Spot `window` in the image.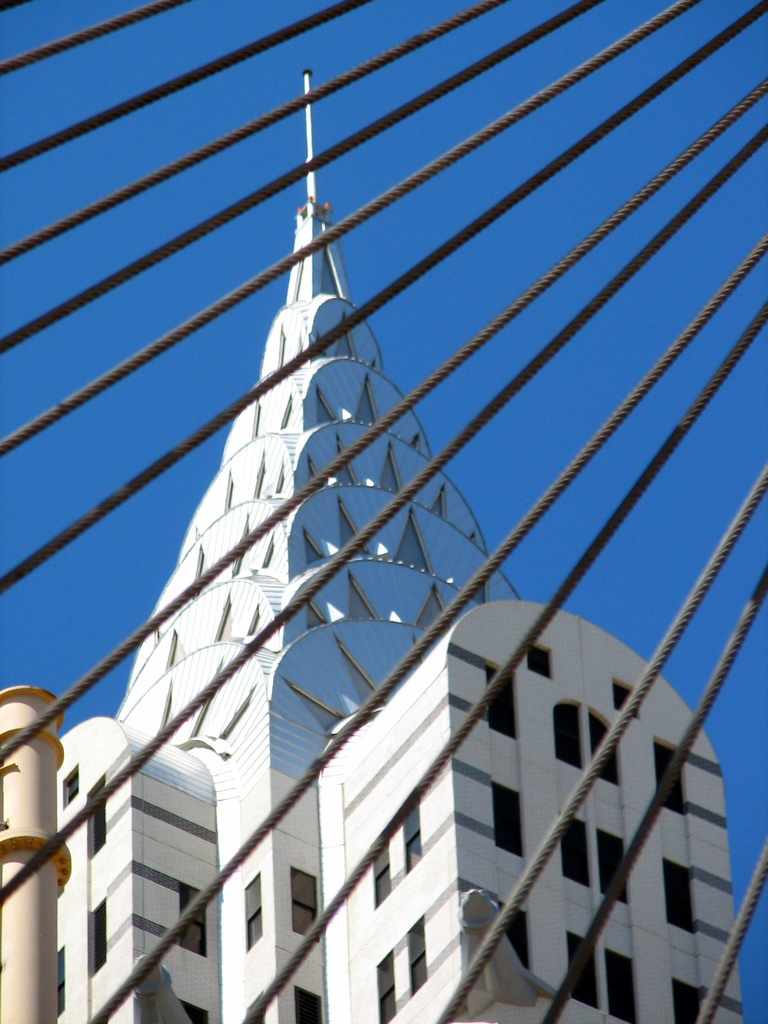
`window` found at [left=90, top=896, right=107, bottom=980].
